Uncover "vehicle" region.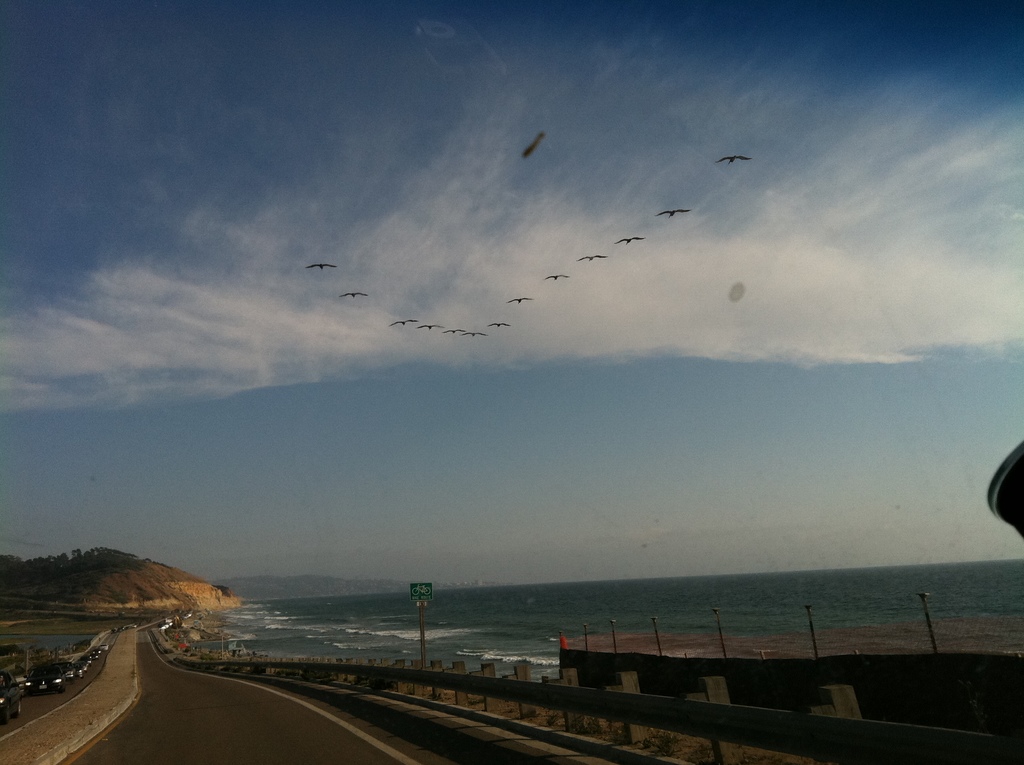
Uncovered: BBox(0, 669, 24, 722).
